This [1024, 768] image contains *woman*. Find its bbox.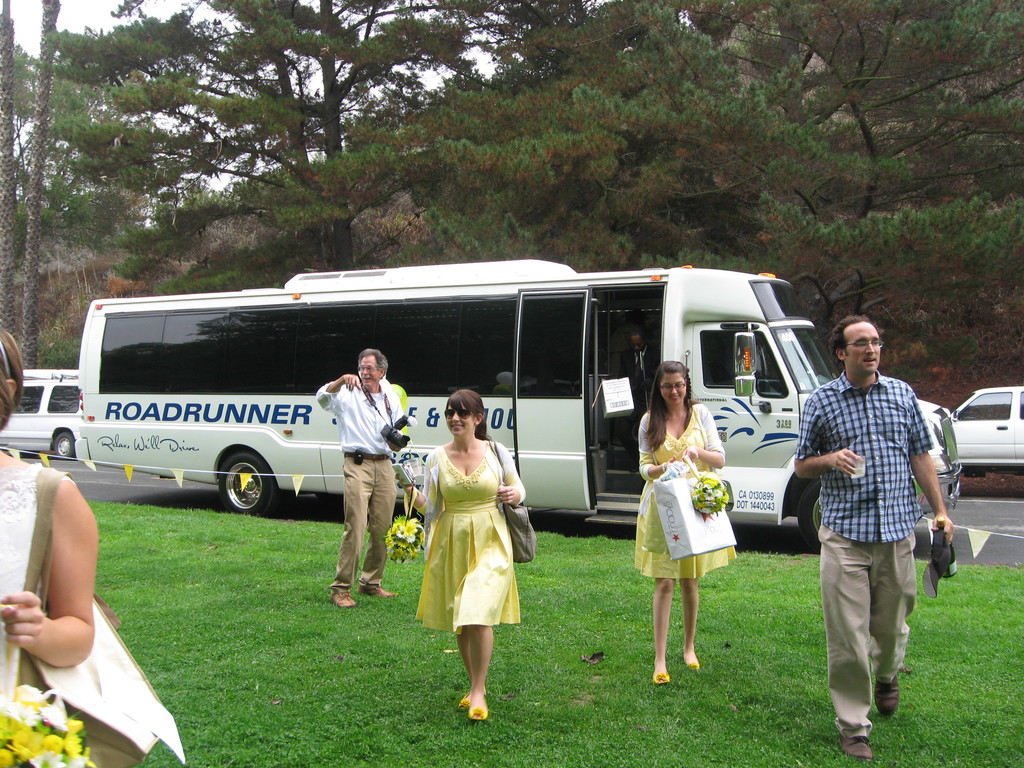
Rect(392, 388, 527, 720).
